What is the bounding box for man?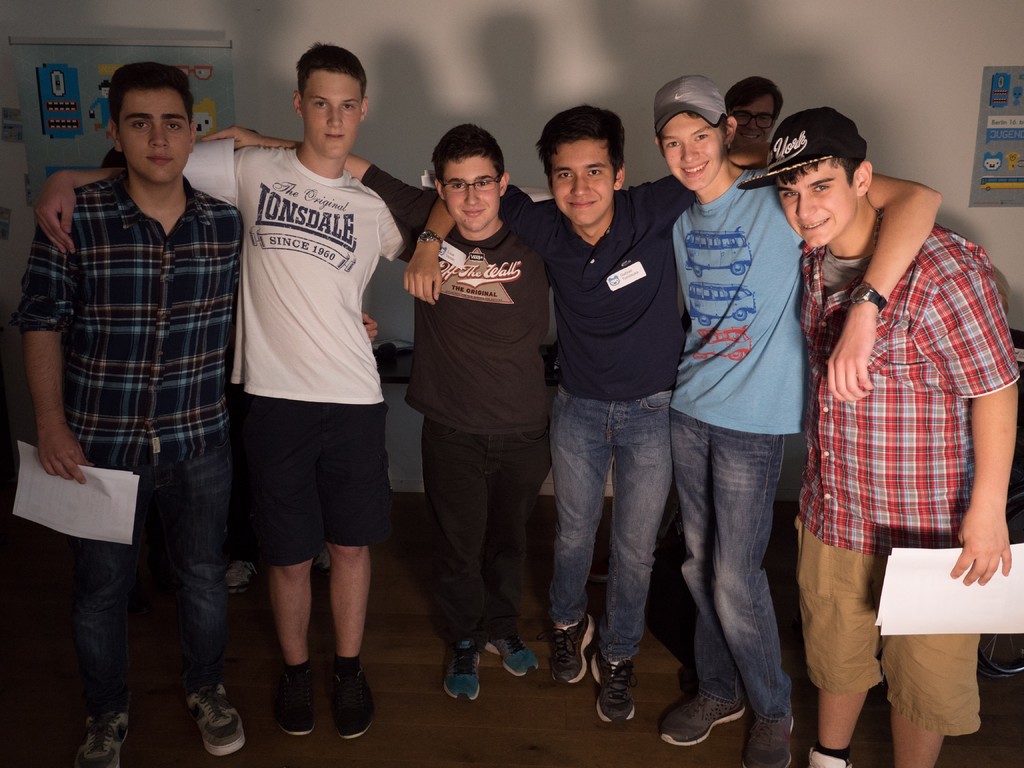
727, 112, 1023, 767.
